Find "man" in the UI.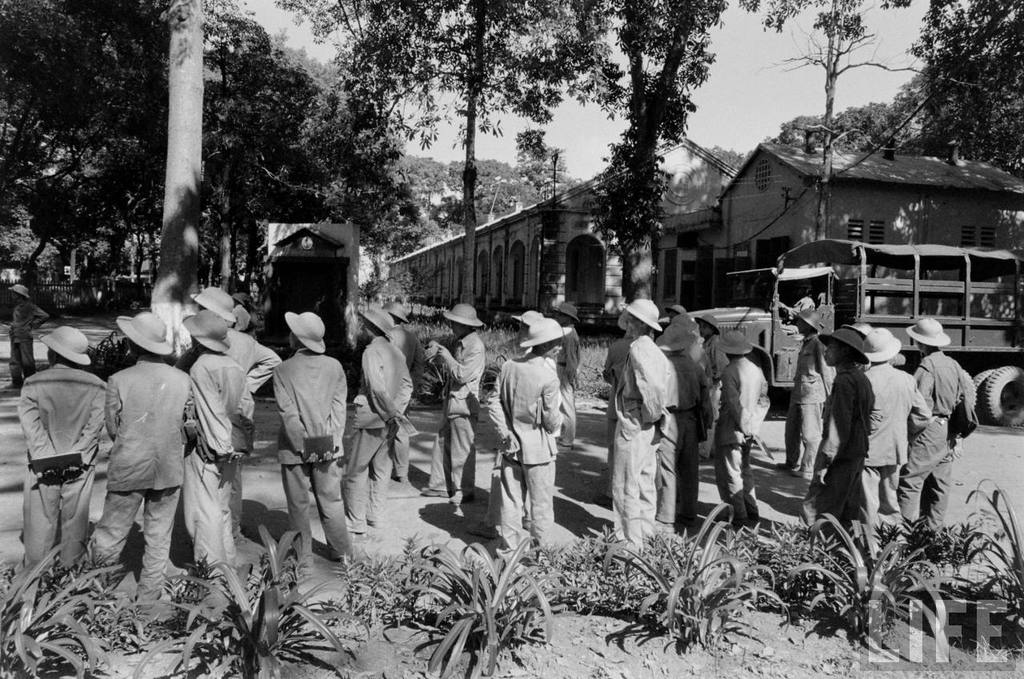
UI element at (786, 307, 826, 504).
